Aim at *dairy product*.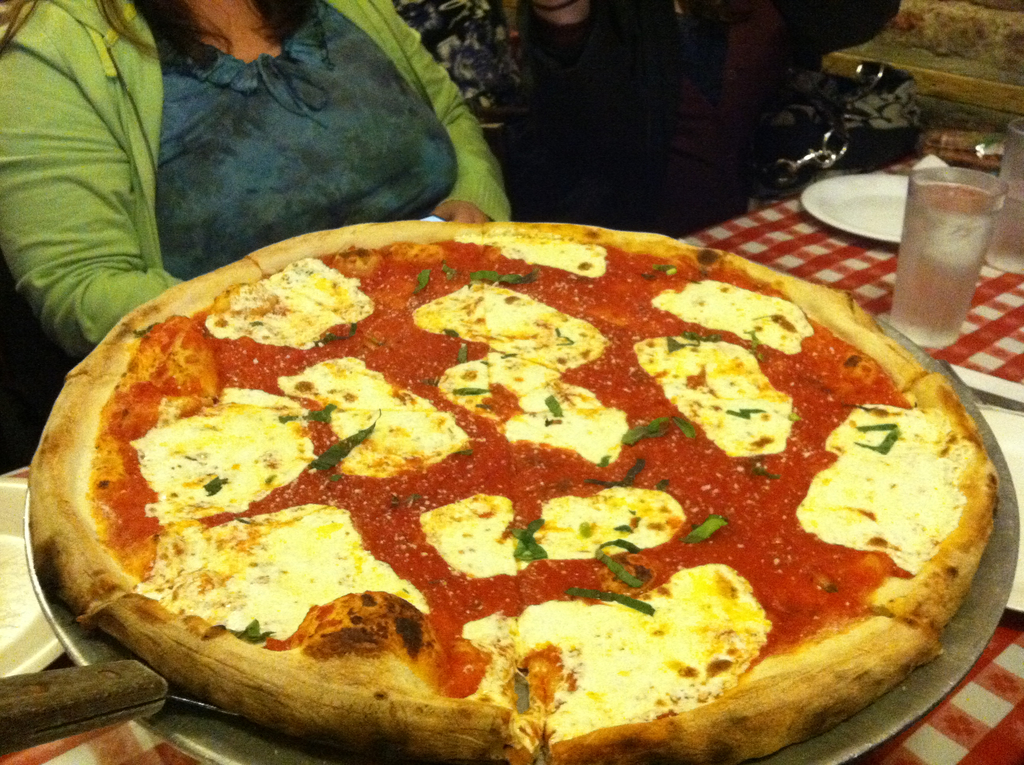
Aimed at region(152, 503, 437, 640).
